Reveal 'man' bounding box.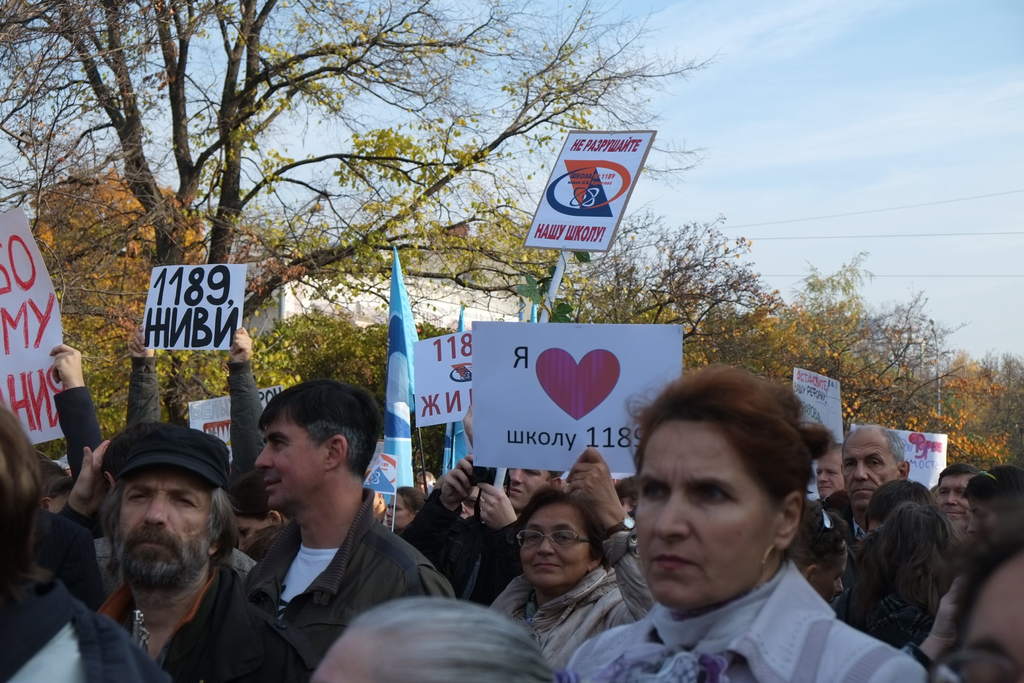
Revealed: box(938, 465, 977, 531).
